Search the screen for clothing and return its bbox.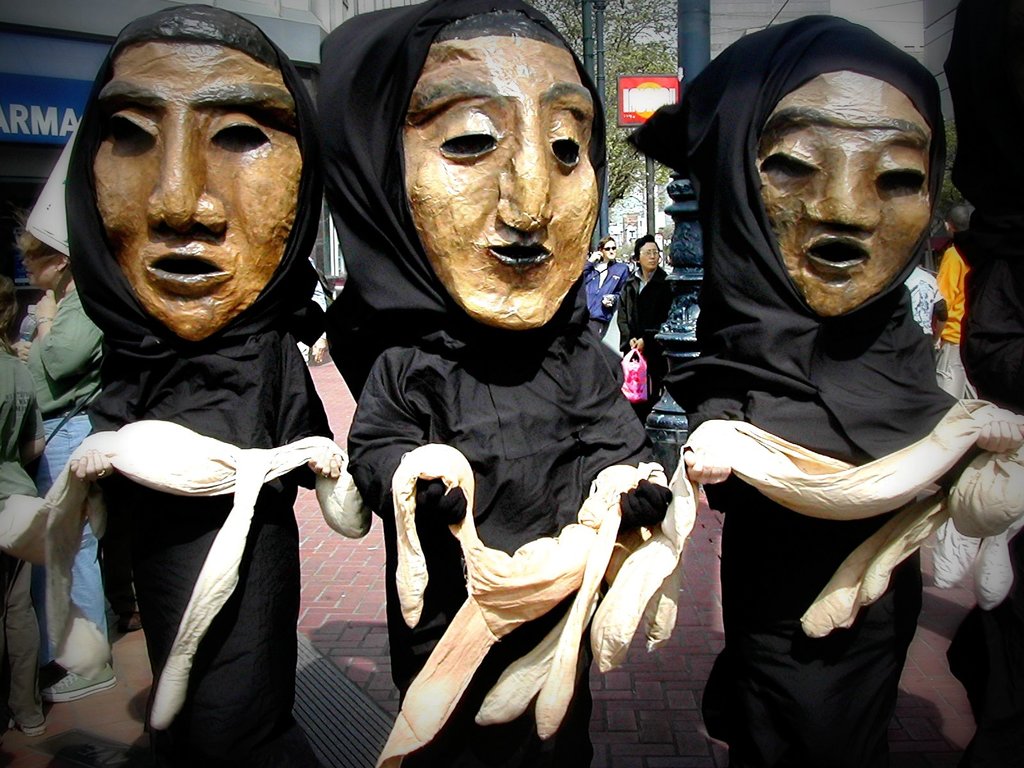
Found: 0,342,47,728.
